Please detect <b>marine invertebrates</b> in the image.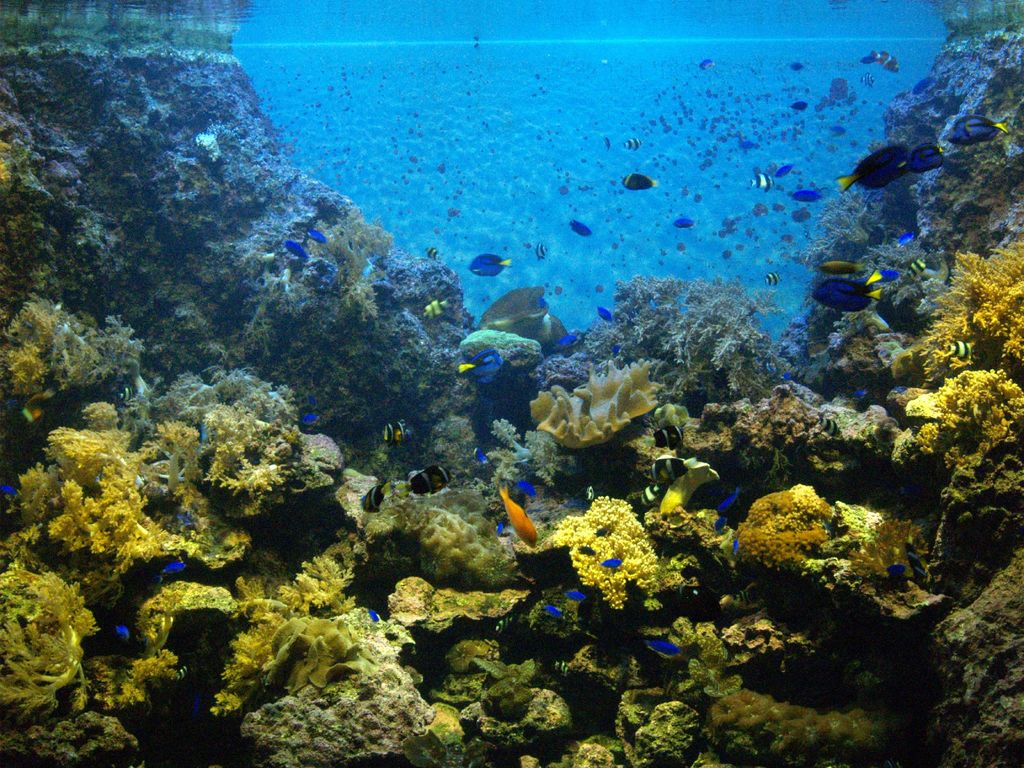
rect(382, 443, 530, 609).
